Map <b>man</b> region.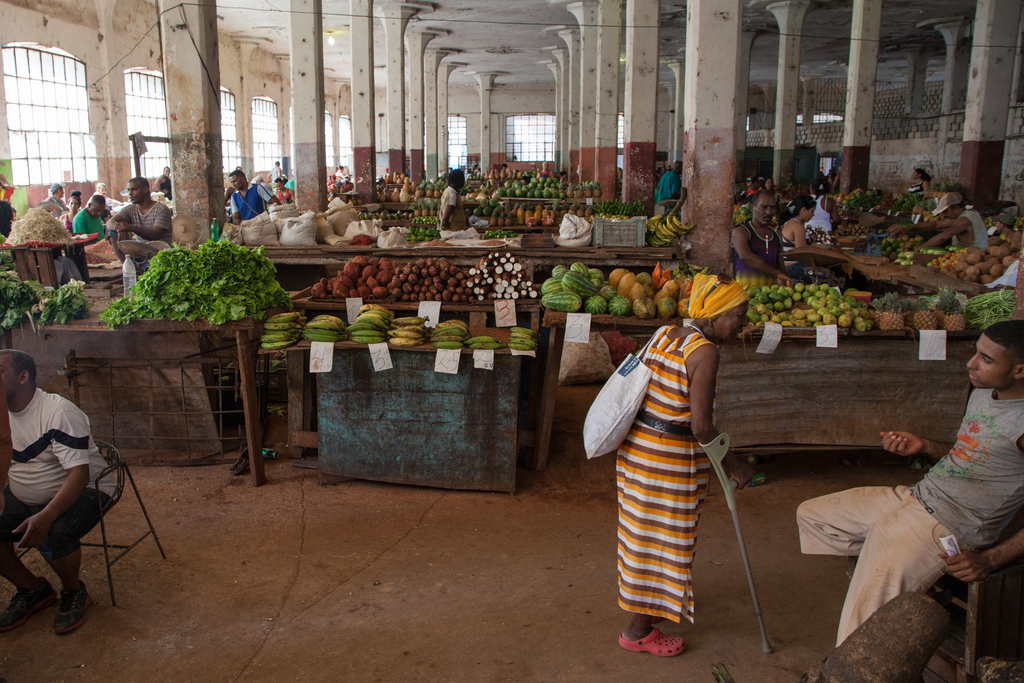
Mapped to <bbox>376, 178, 386, 192</bbox>.
